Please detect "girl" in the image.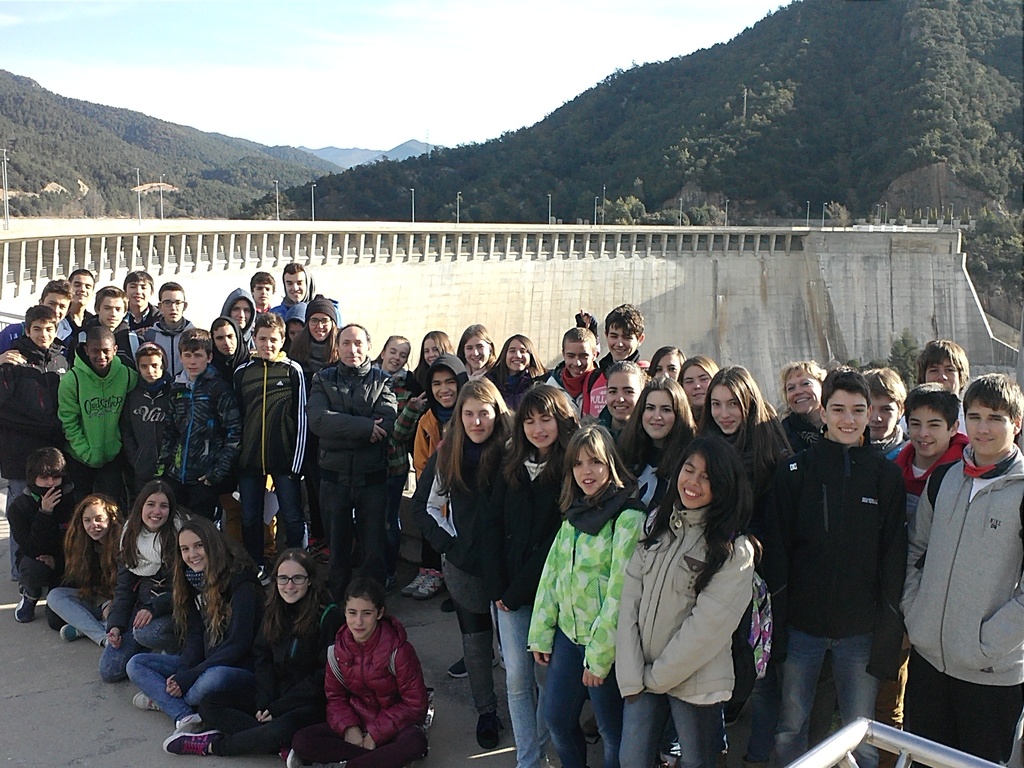
[99, 479, 180, 682].
